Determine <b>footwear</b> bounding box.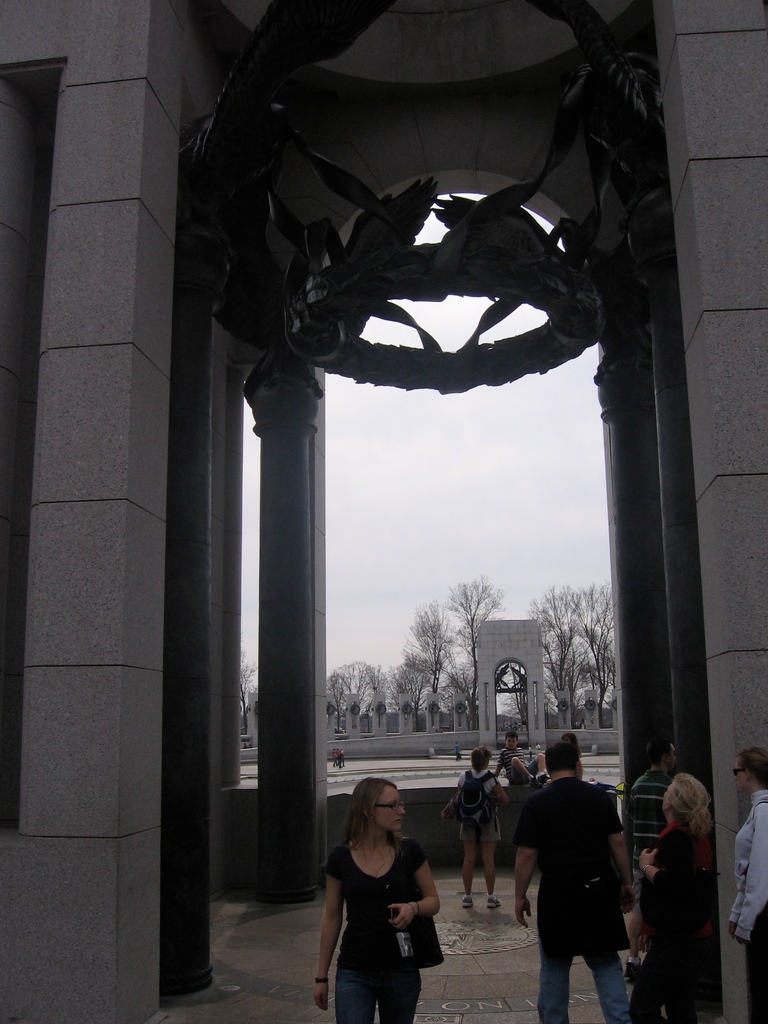
Determined: <box>485,895,501,911</box>.
